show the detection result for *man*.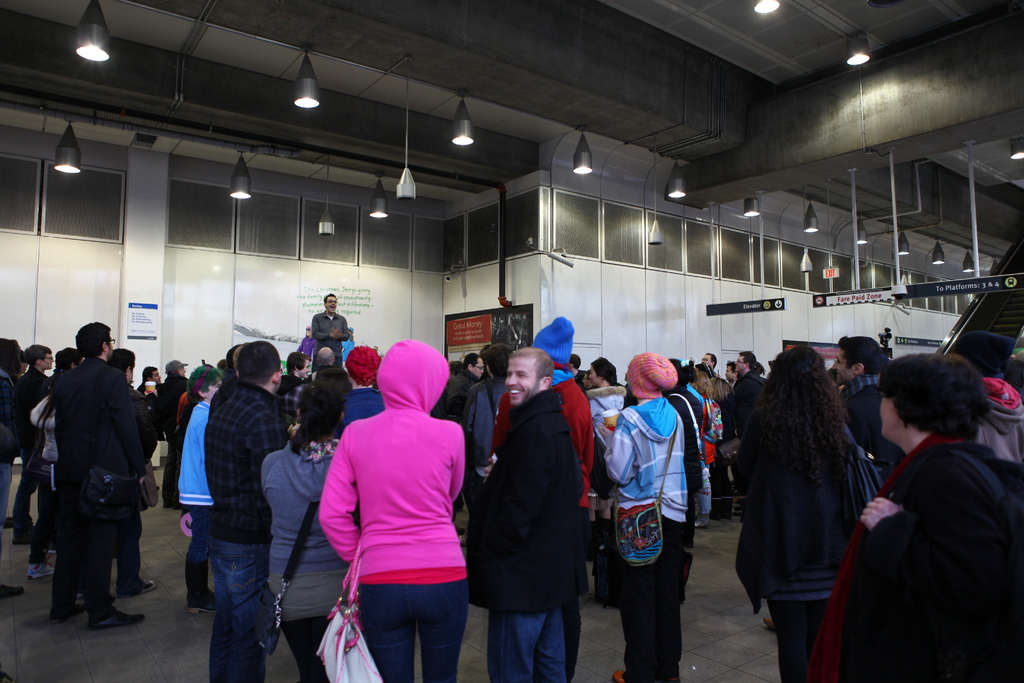
(x1=447, y1=350, x2=486, y2=420).
